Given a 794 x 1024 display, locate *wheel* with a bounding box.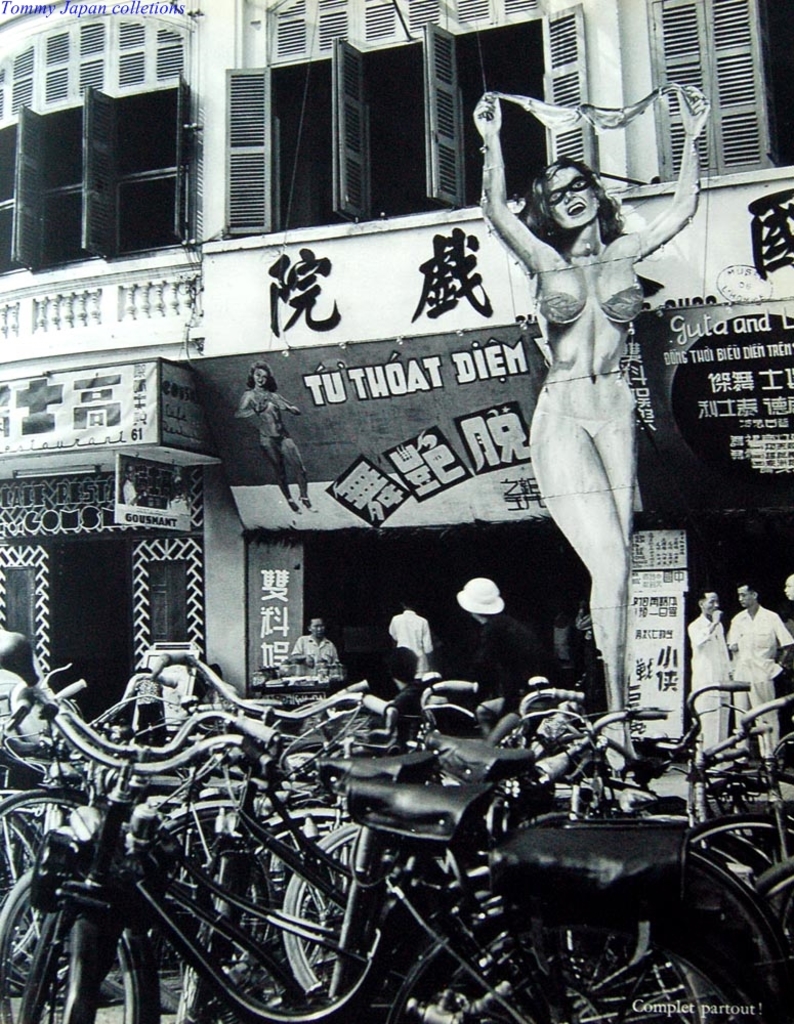
Located: {"left": 764, "top": 854, "right": 793, "bottom": 953}.
